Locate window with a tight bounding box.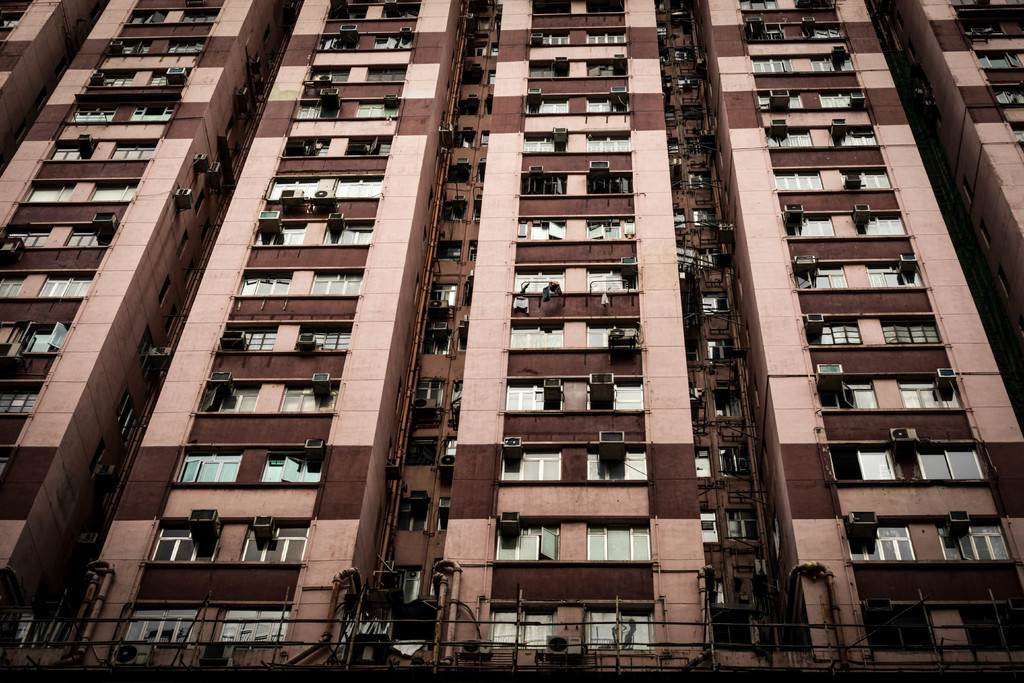
861:607:1023:649.
